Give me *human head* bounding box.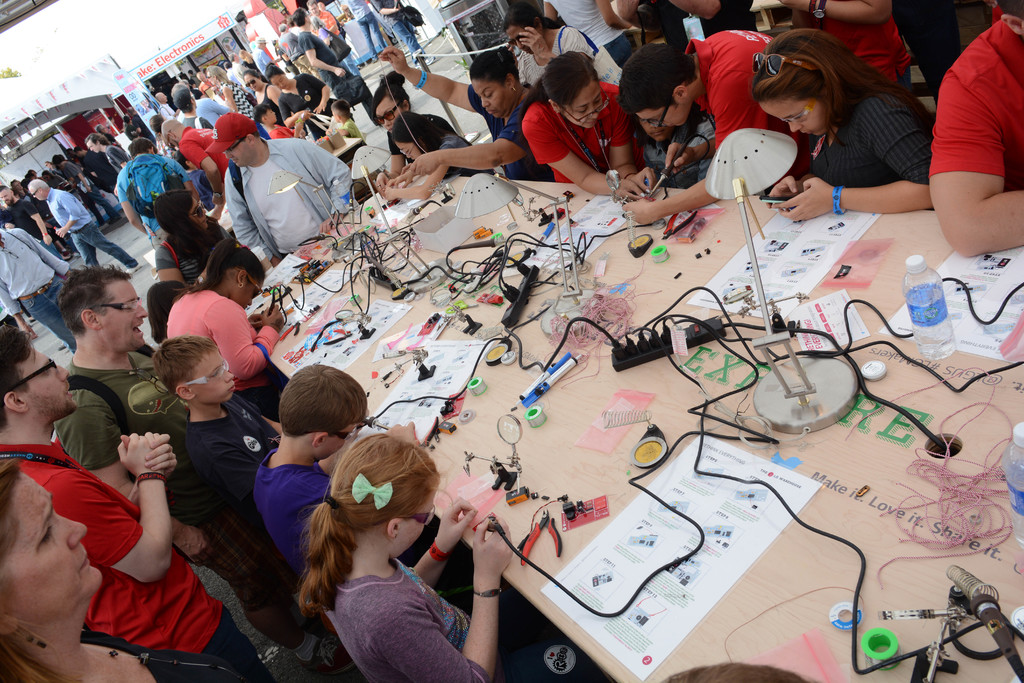
<region>331, 100, 348, 124</region>.
